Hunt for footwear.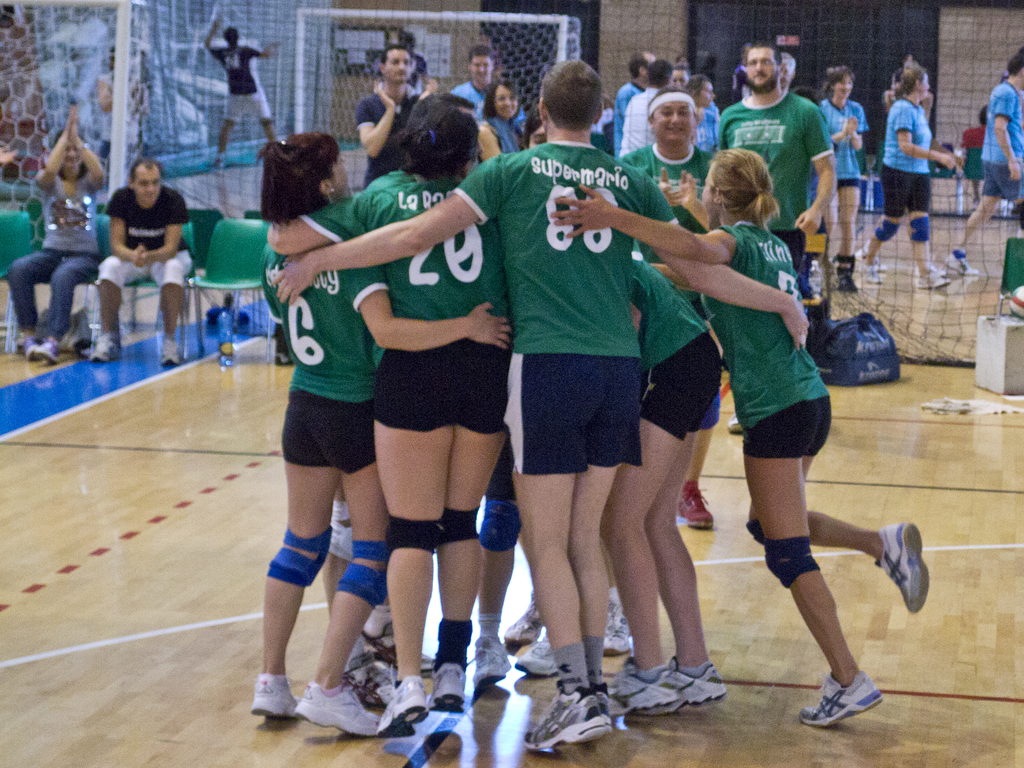
Hunted down at detection(209, 159, 220, 172).
